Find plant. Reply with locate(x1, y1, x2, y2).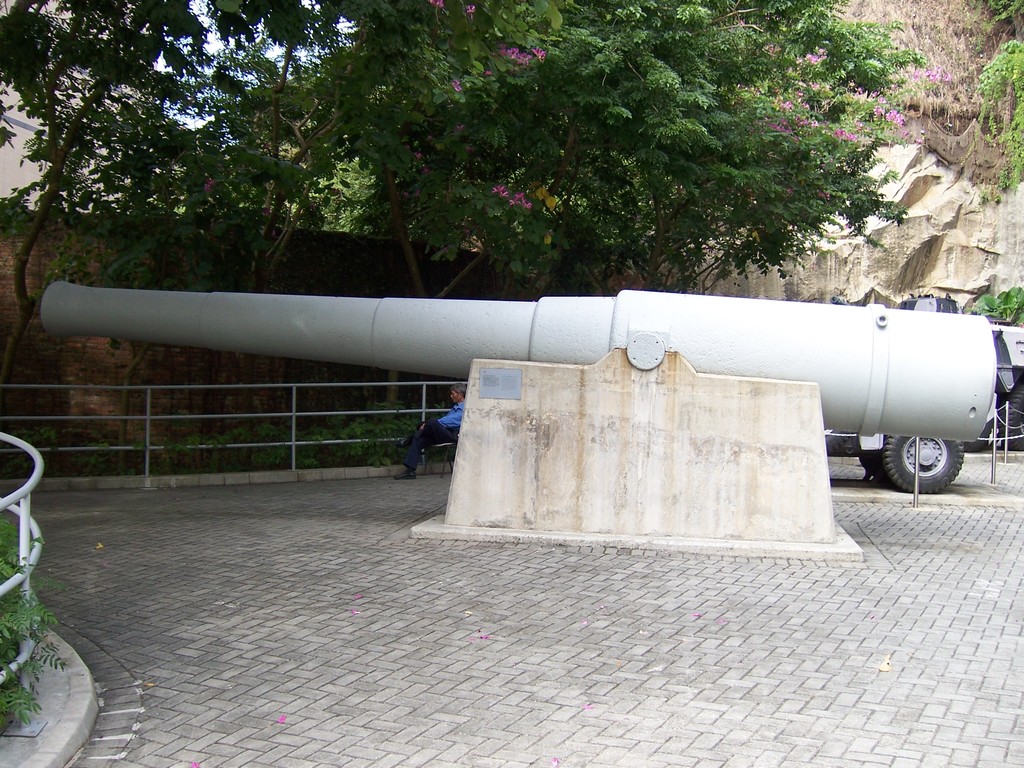
locate(971, 0, 1023, 24).
